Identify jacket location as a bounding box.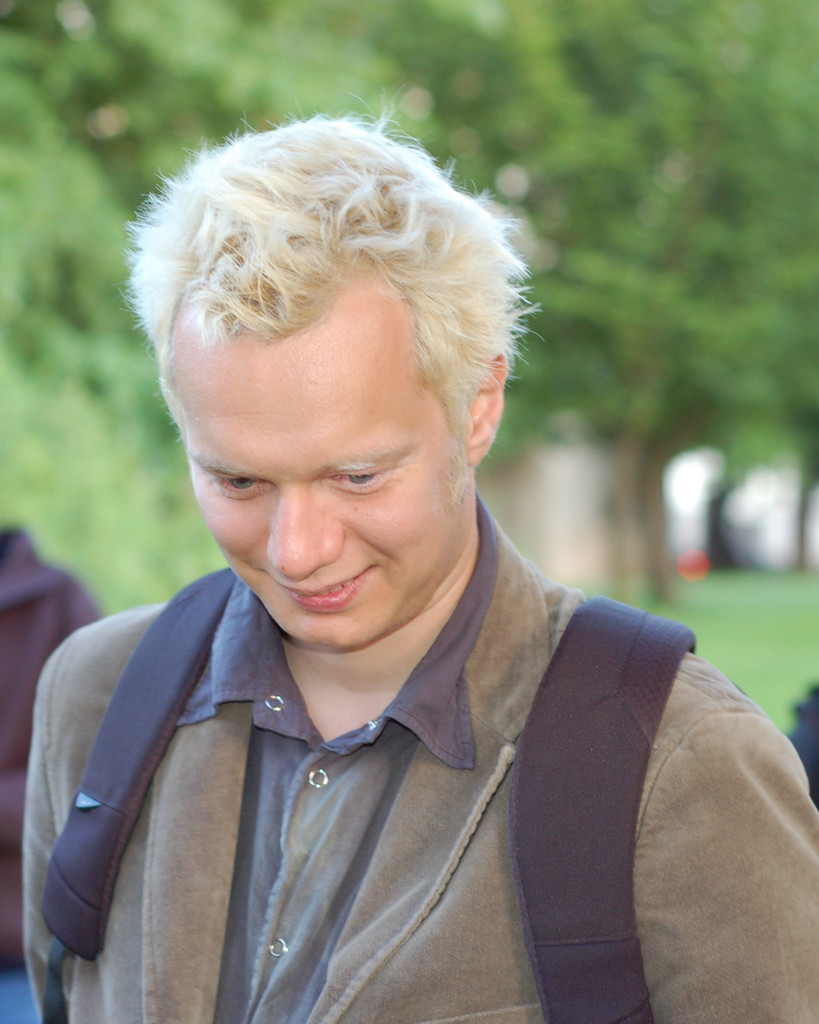
bbox=(23, 502, 818, 1023).
